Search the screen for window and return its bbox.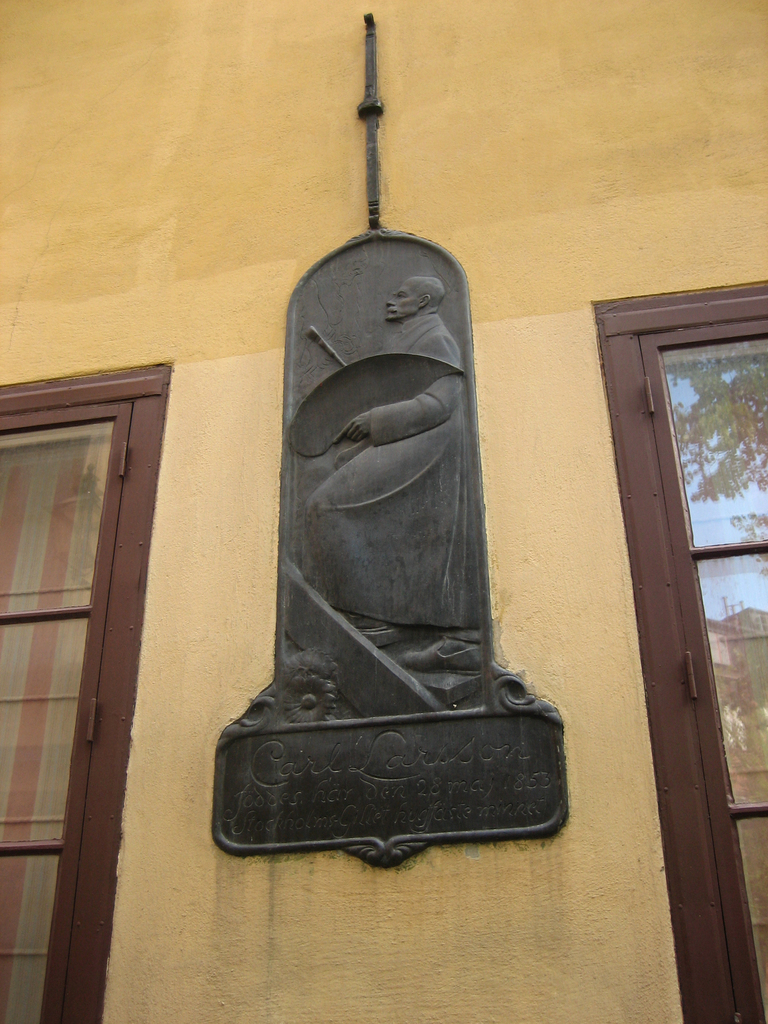
Found: region(4, 294, 163, 904).
